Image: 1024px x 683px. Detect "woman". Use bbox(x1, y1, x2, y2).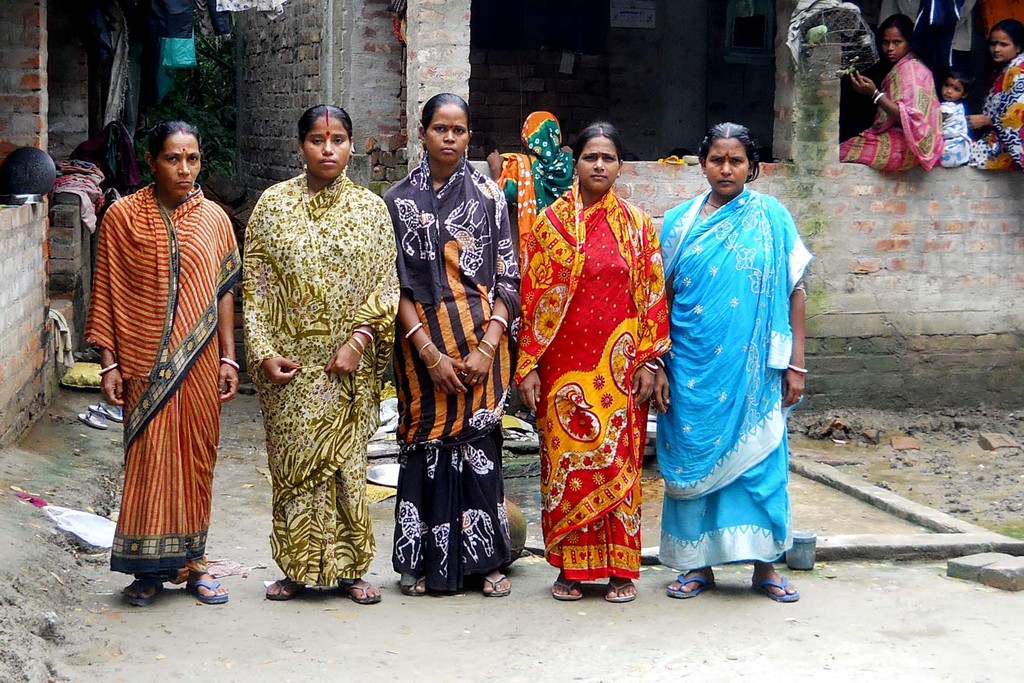
bbox(85, 115, 246, 606).
